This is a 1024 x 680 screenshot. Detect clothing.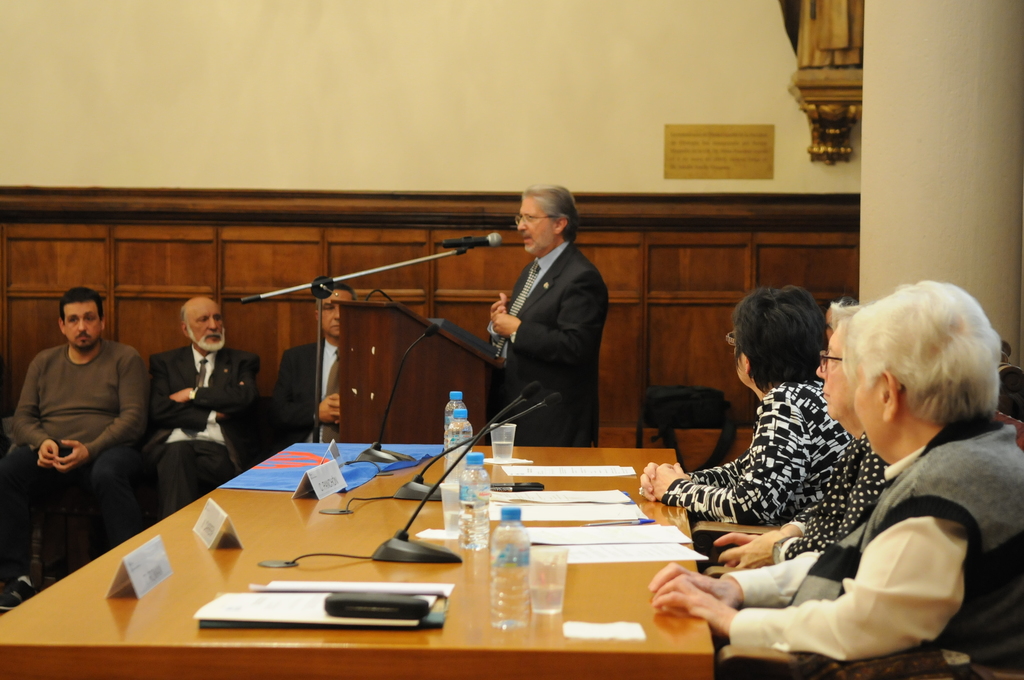
locate(997, 360, 1023, 421).
